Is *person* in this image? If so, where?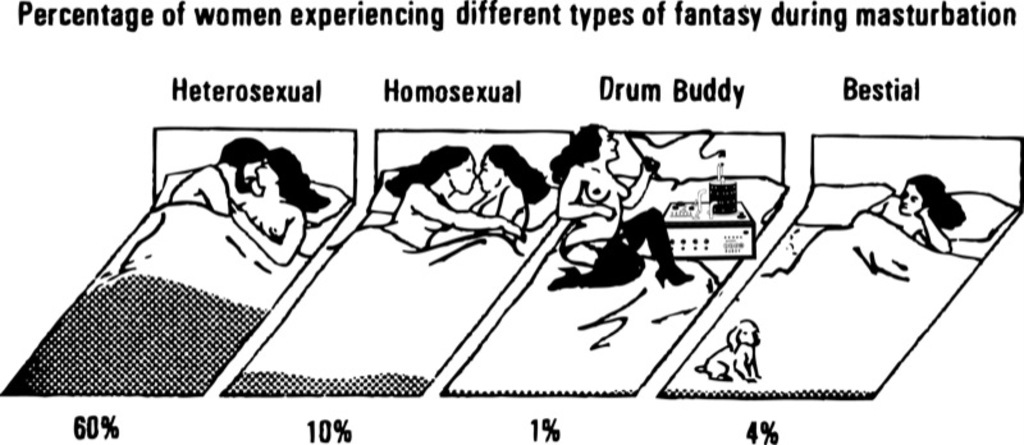
Yes, at select_region(531, 116, 703, 320).
